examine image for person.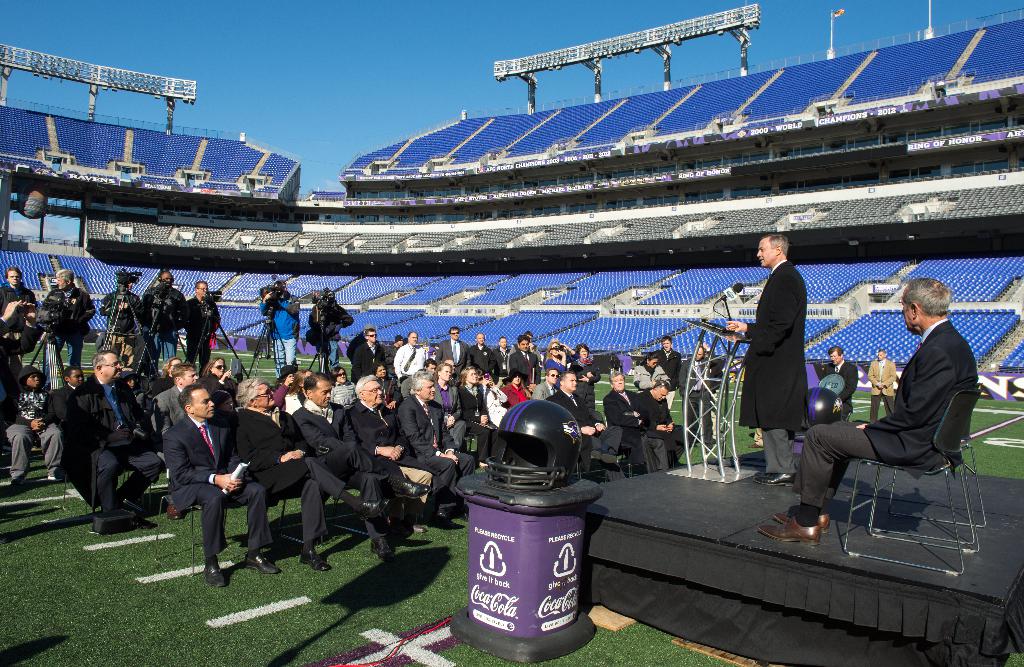
Examination result: BBox(820, 342, 857, 421).
